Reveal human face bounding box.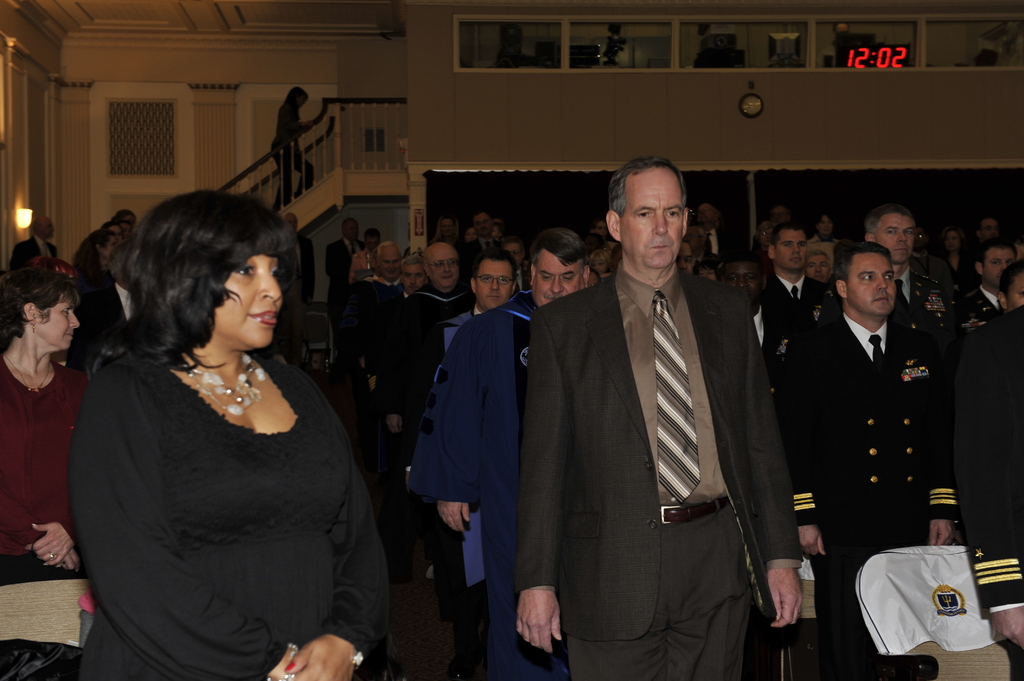
Revealed: {"x1": 726, "y1": 266, "x2": 764, "y2": 298}.
